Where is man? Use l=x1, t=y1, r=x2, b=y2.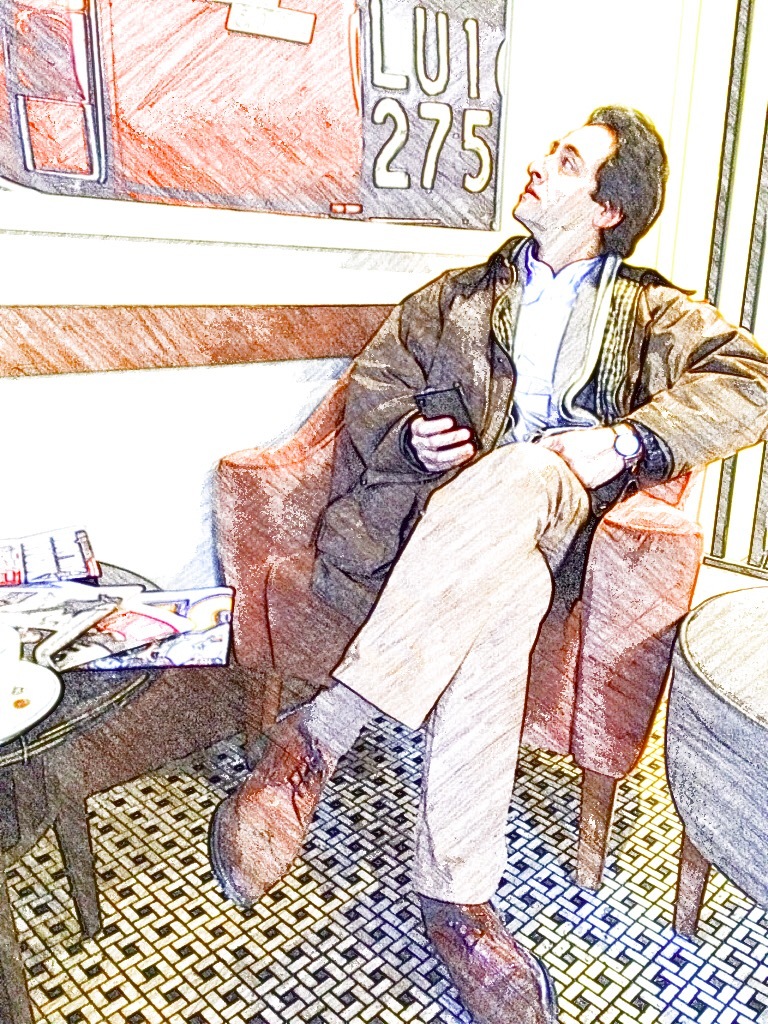
l=197, t=137, r=726, b=937.
